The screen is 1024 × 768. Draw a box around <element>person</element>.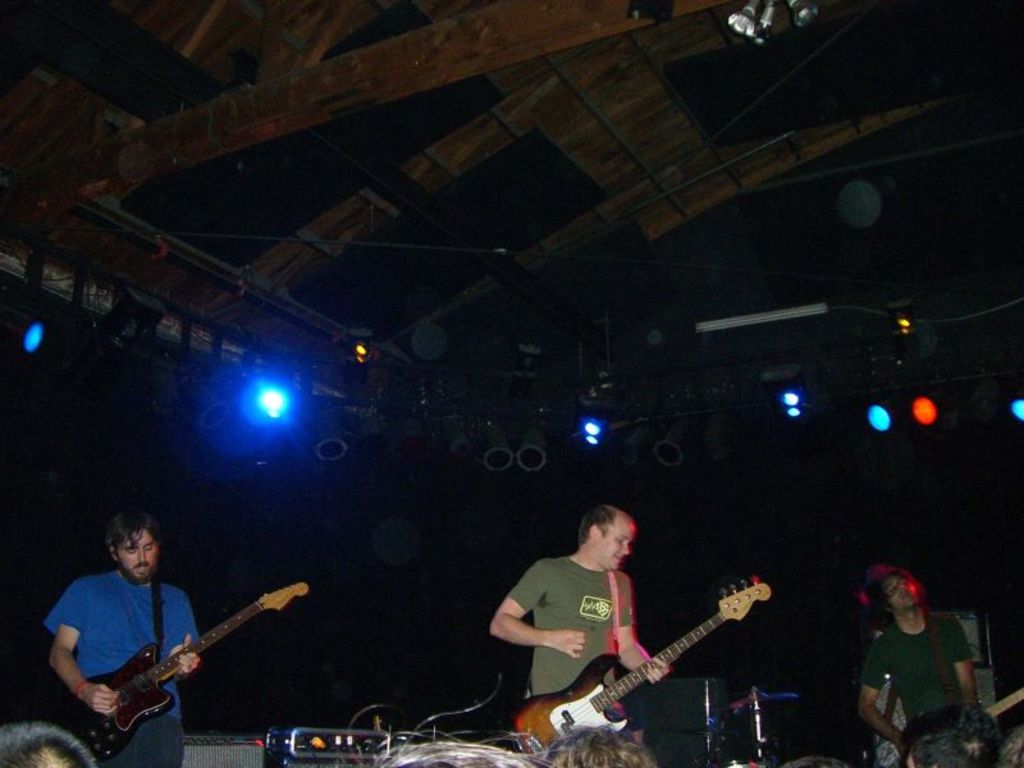
859,571,977,767.
